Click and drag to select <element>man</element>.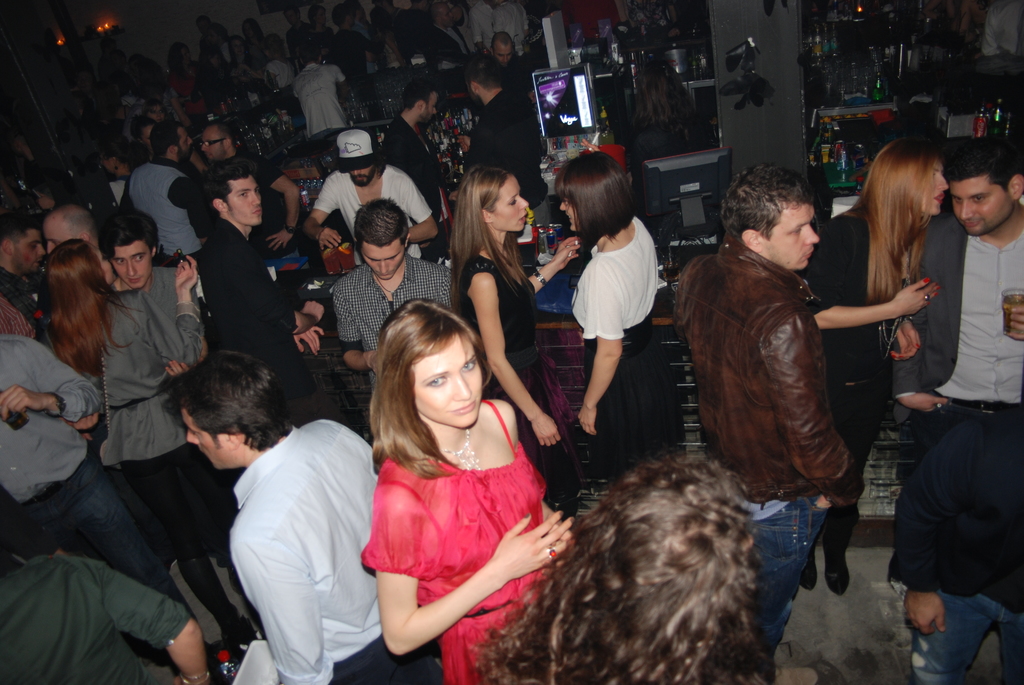
Selection: [left=0, top=324, right=185, bottom=634].
